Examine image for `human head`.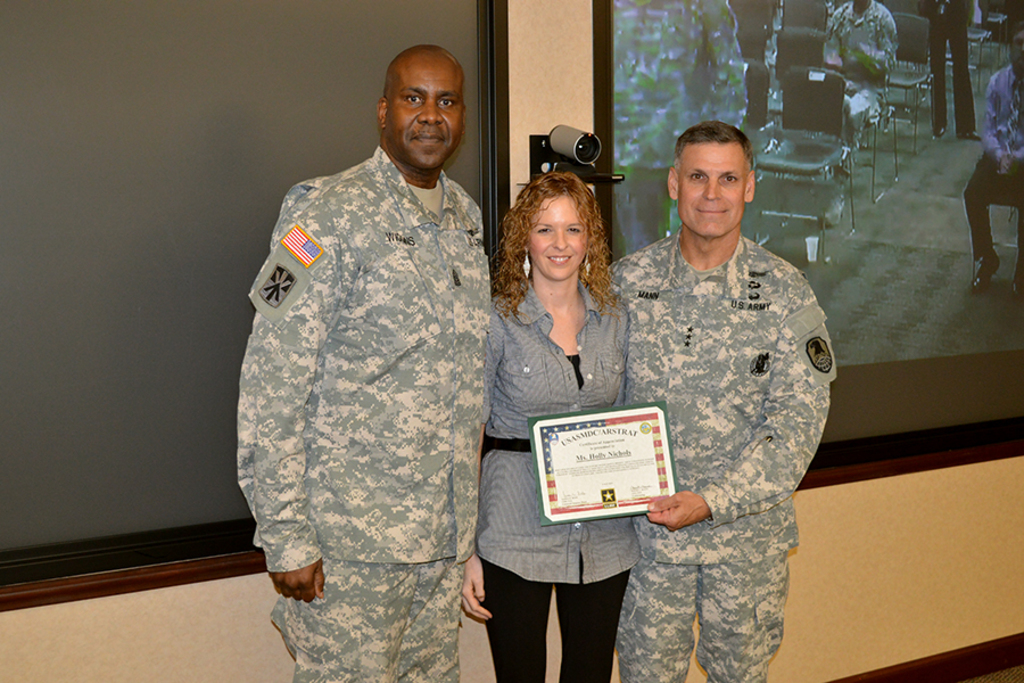
Examination result: [x1=368, y1=33, x2=478, y2=178].
